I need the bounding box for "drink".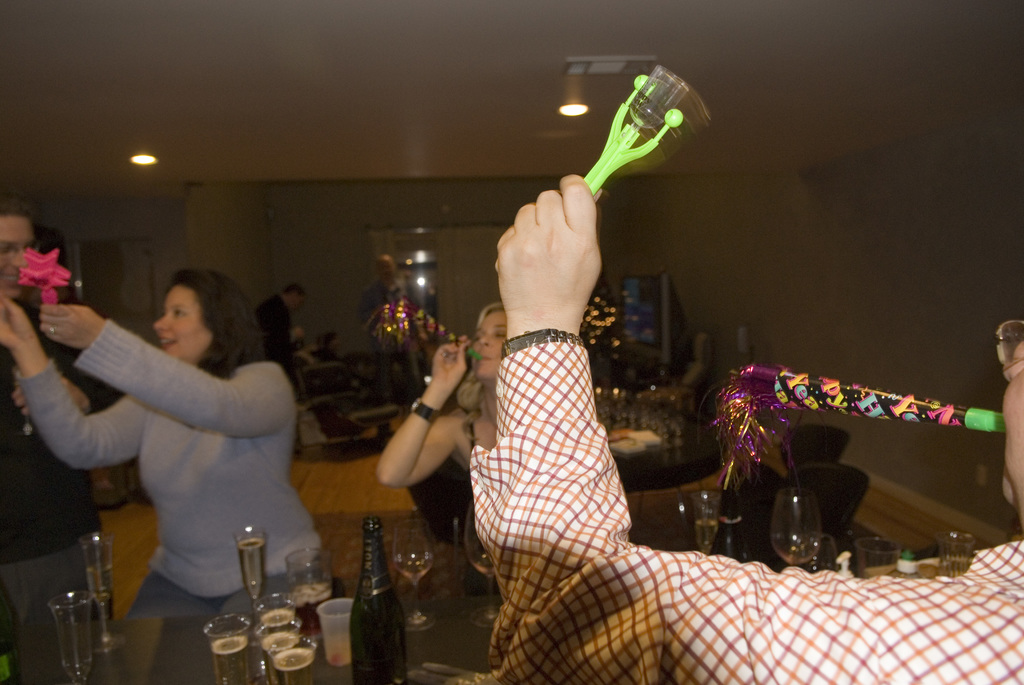
Here it is: left=263, top=605, right=298, bottom=631.
